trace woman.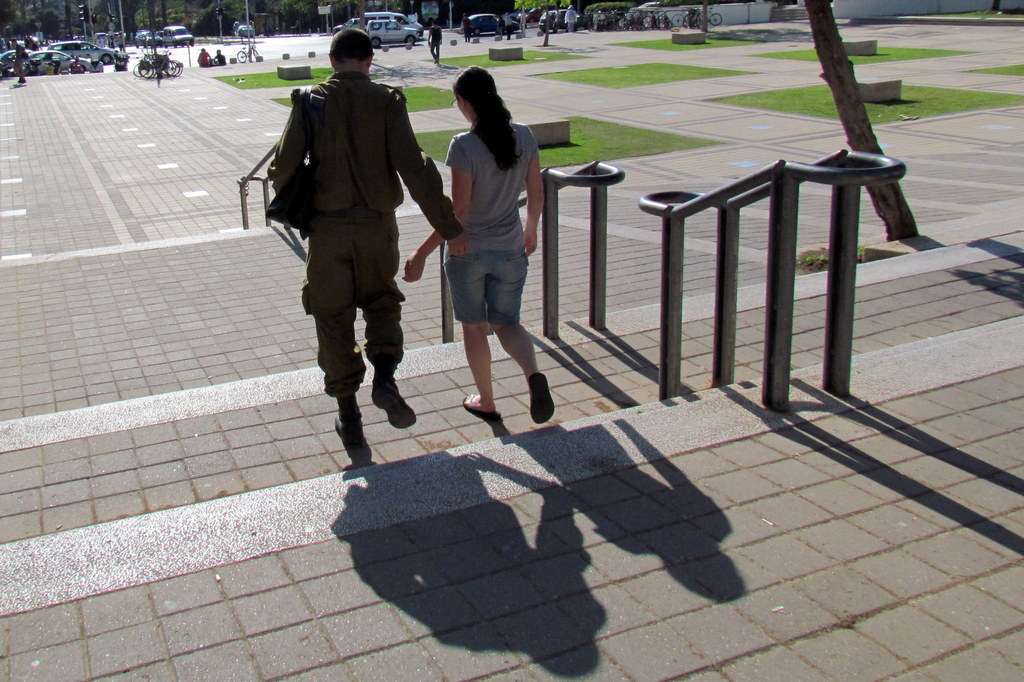
Traced to 427:50:558:435.
